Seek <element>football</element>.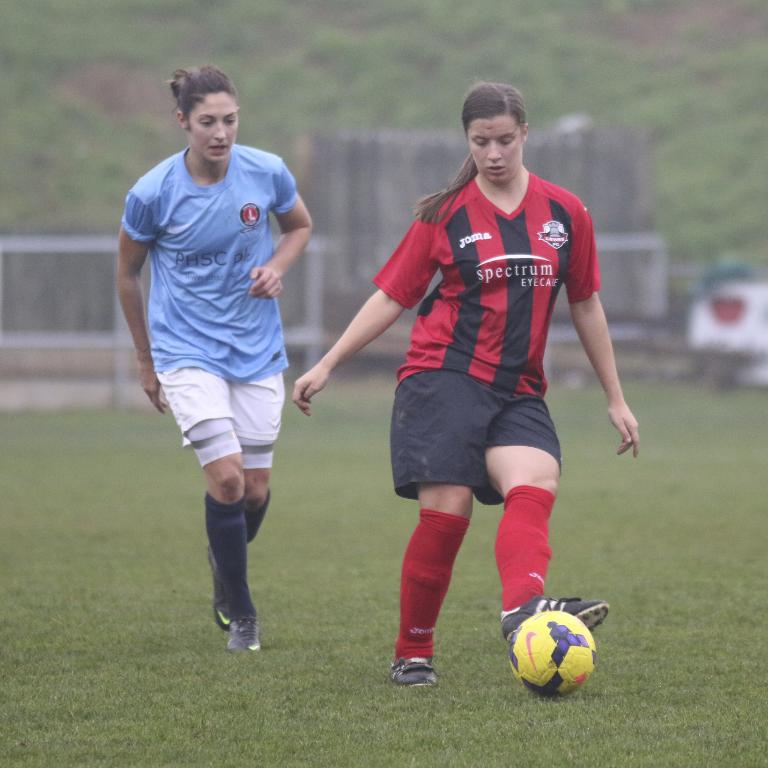
(x1=511, y1=610, x2=596, y2=697).
